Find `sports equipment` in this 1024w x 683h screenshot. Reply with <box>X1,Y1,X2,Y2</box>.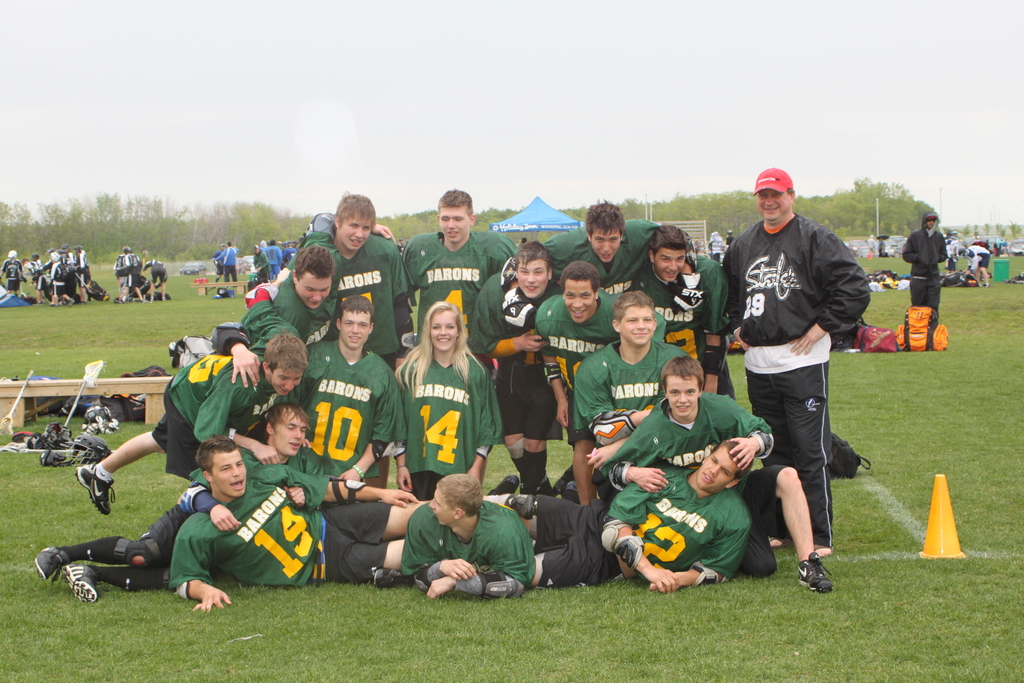
<box>407,561,448,588</box>.
